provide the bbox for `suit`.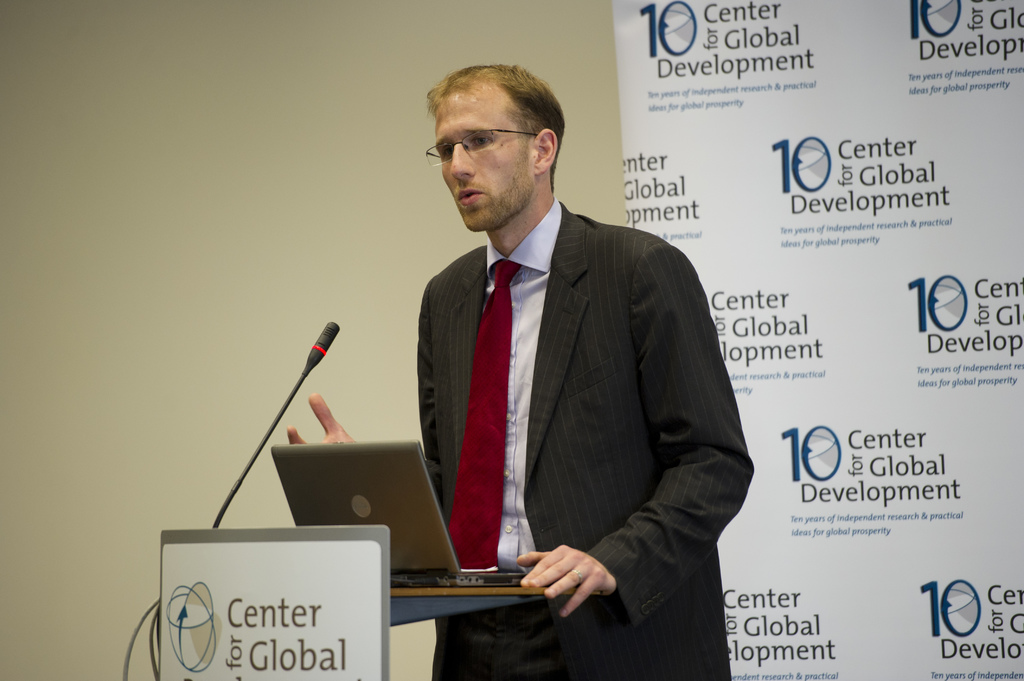
region(438, 188, 771, 648).
